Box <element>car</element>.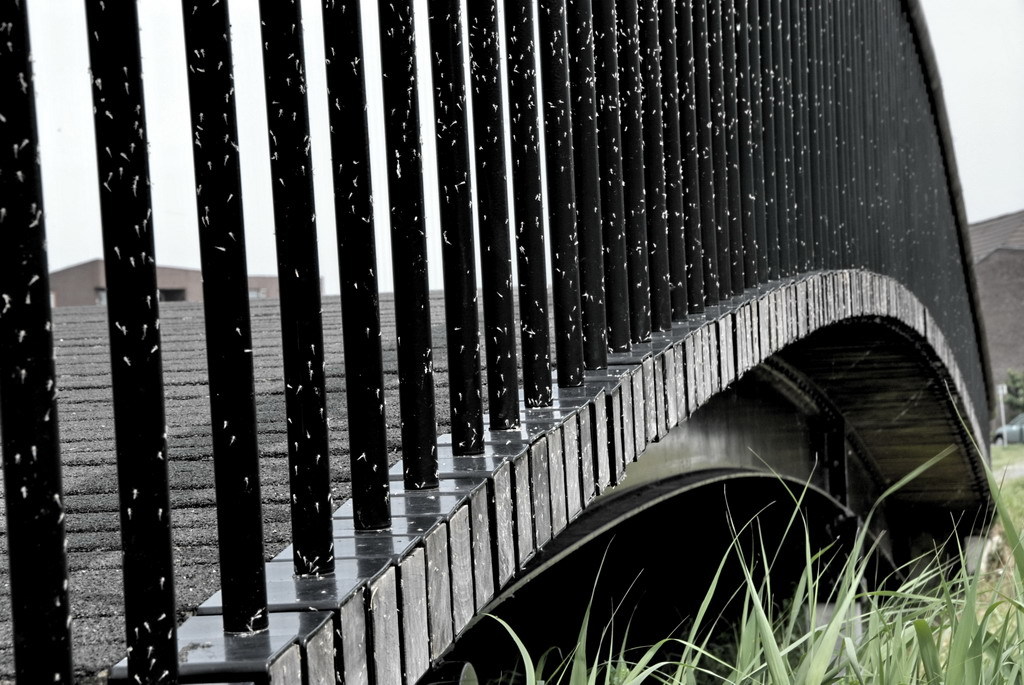
{"x1": 992, "y1": 416, "x2": 1023, "y2": 445}.
